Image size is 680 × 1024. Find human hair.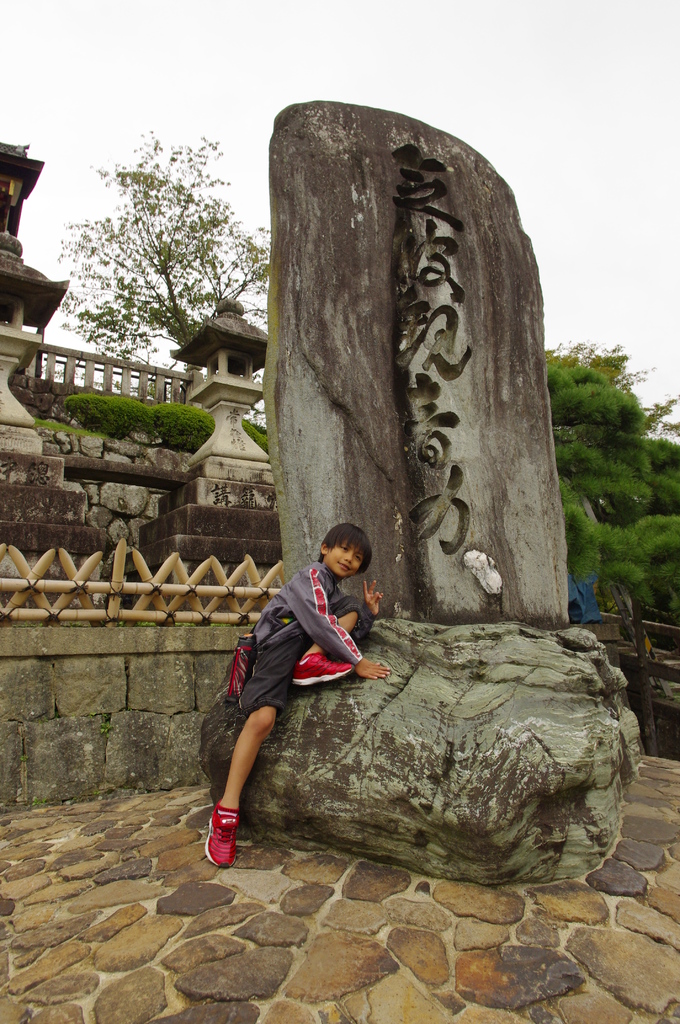
bbox=[314, 524, 371, 565].
